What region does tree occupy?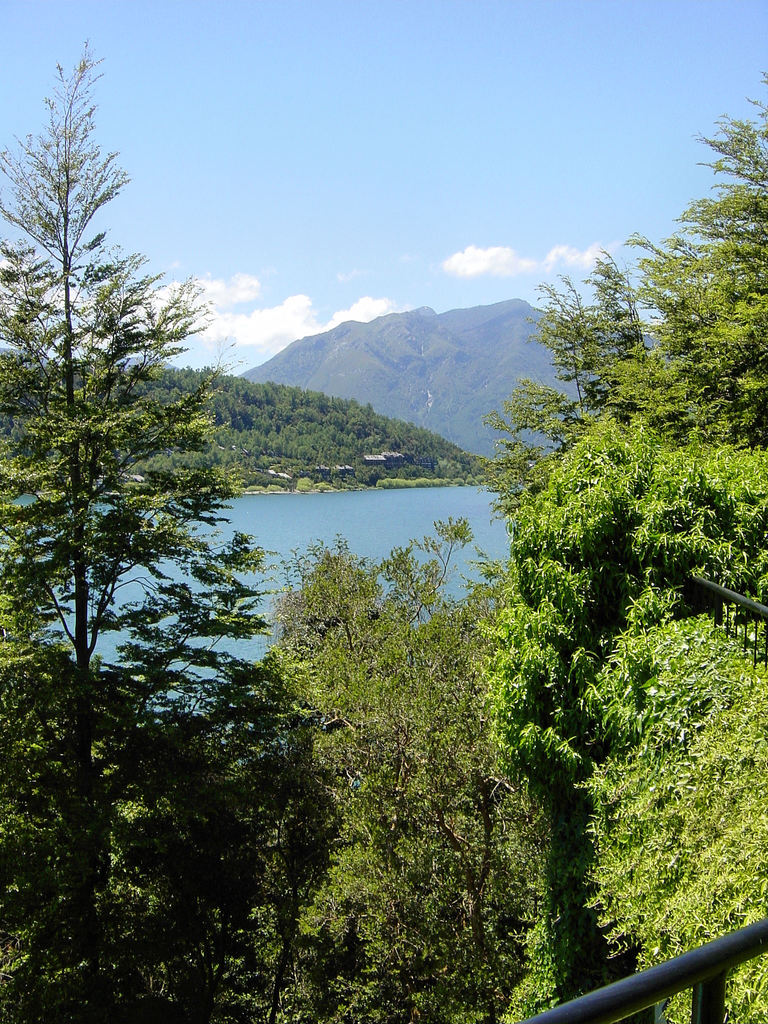
region(476, 61, 767, 1023).
